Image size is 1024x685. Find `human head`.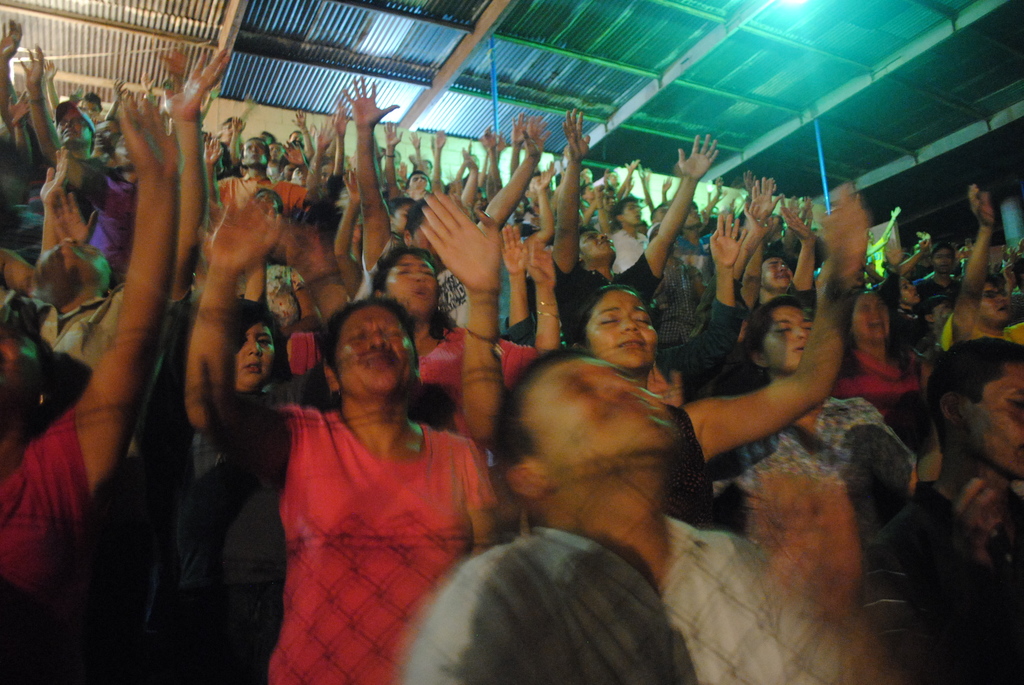
locate(303, 305, 420, 422).
